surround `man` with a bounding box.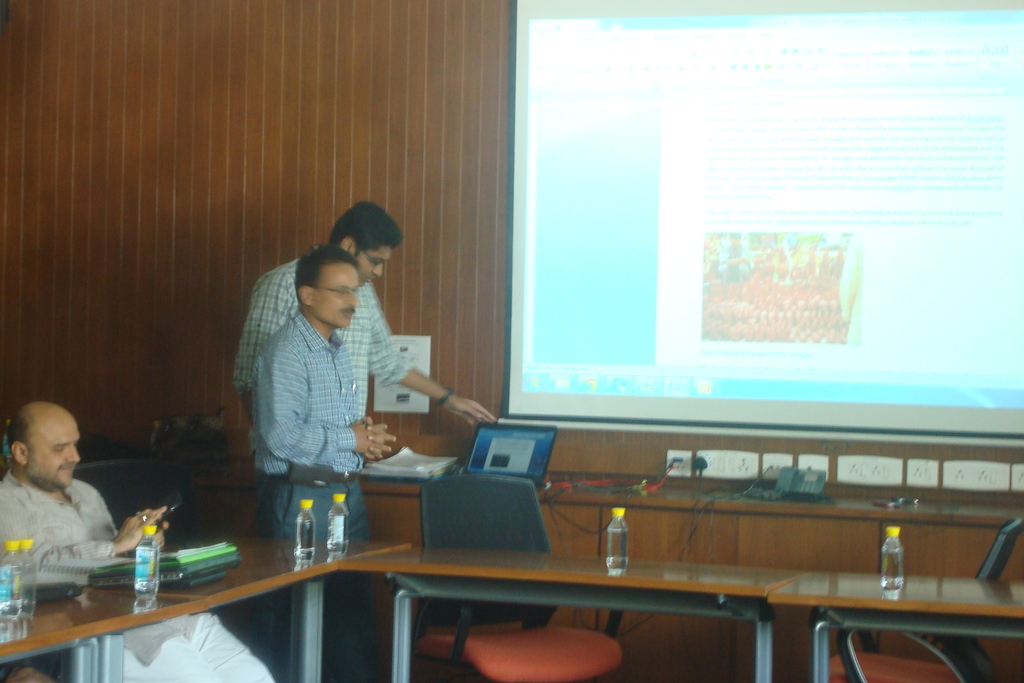
(x1=253, y1=249, x2=399, y2=682).
